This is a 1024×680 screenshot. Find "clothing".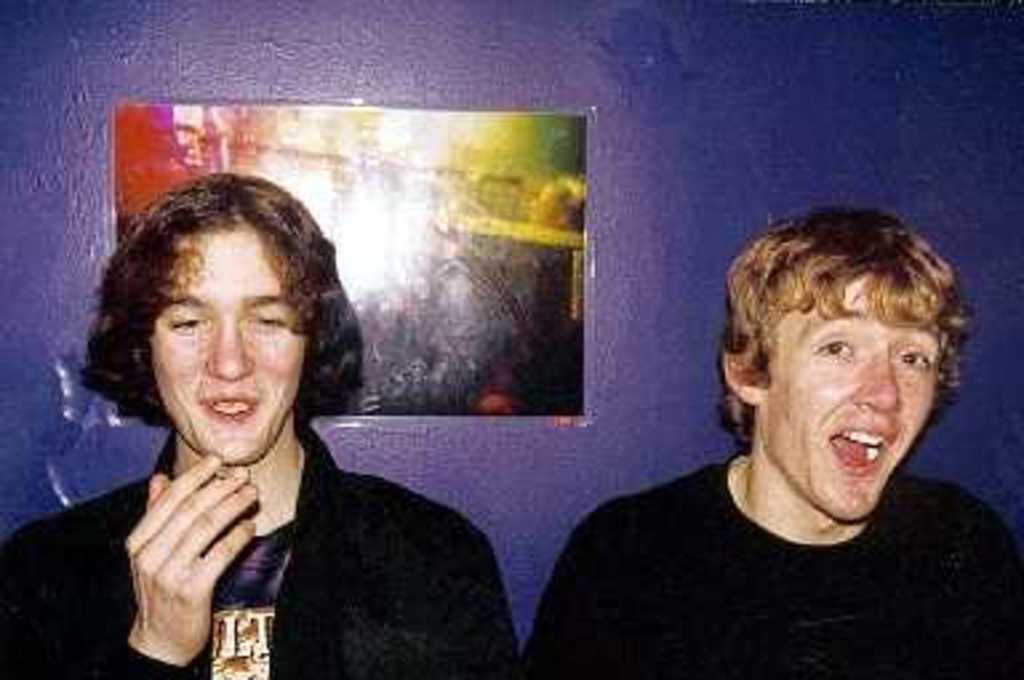
Bounding box: region(0, 408, 523, 677).
